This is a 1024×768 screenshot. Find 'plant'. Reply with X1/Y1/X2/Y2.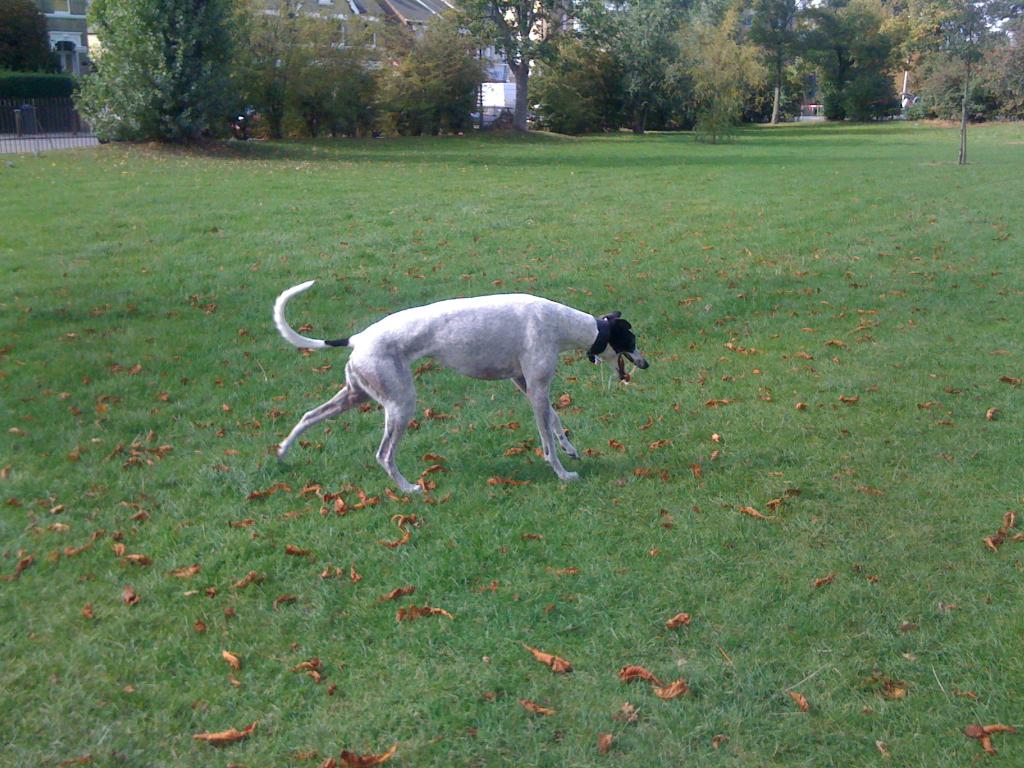
695/104/735/143.
